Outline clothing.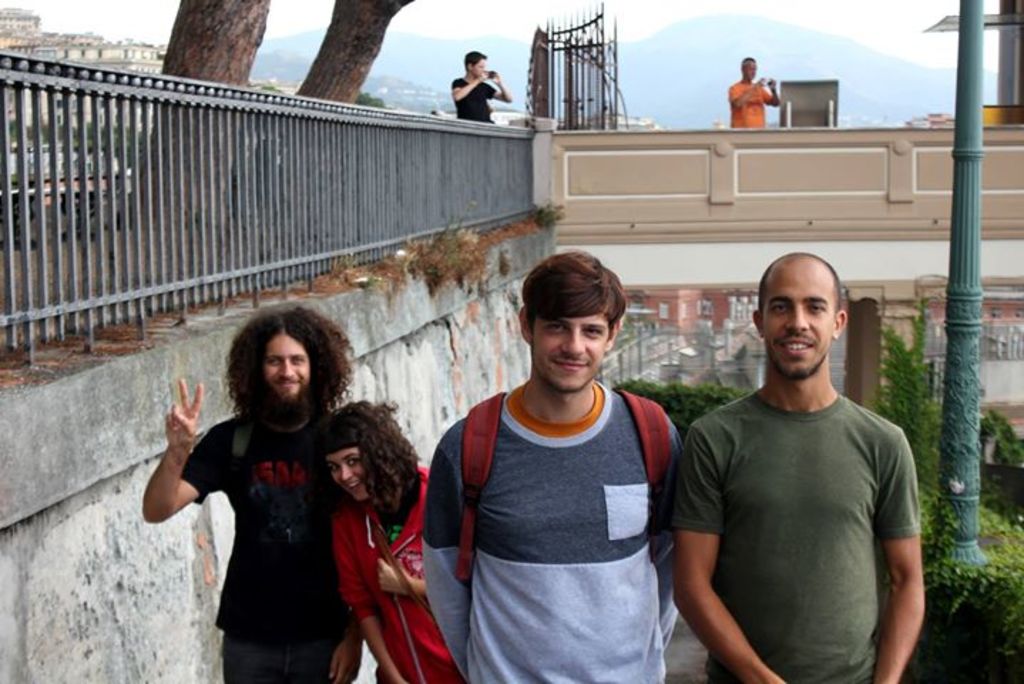
Outline: BBox(675, 396, 917, 683).
